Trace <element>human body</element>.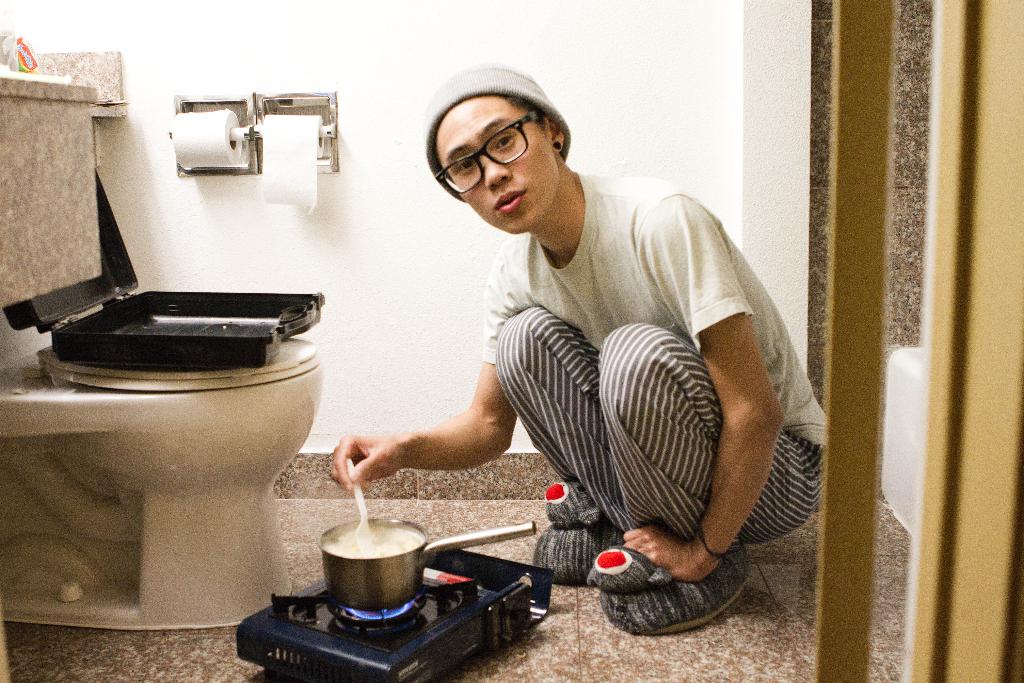
Traced to box(344, 64, 815, 633).
